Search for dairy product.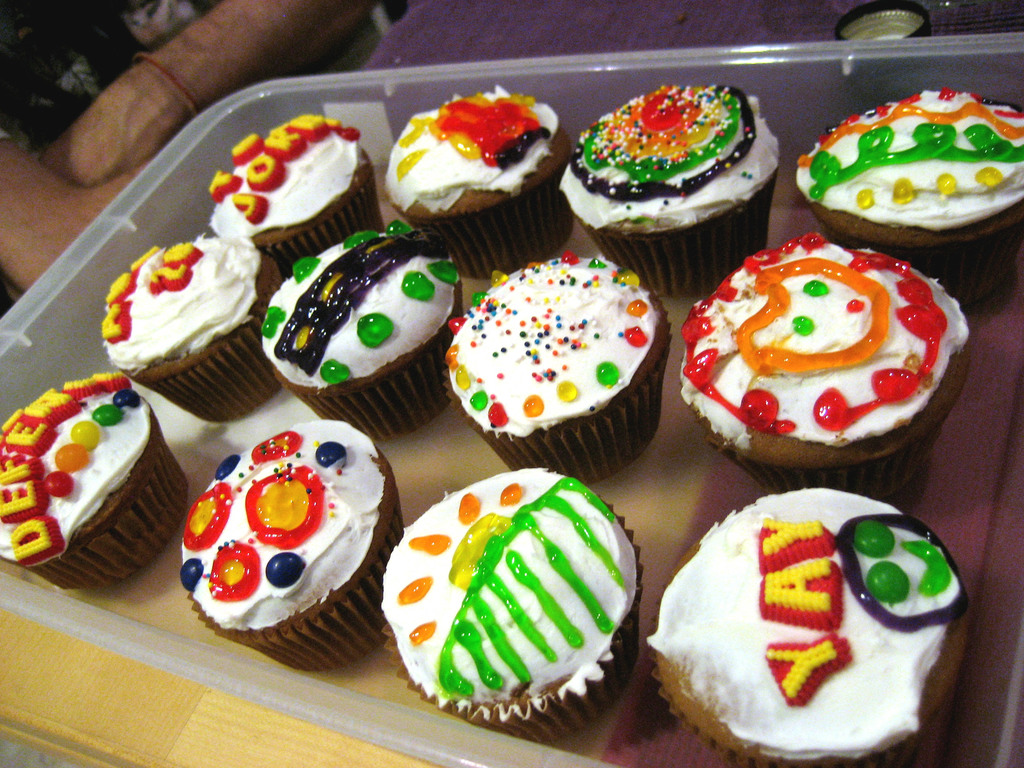
Found at Rect(804, 94, 1023, 223).
